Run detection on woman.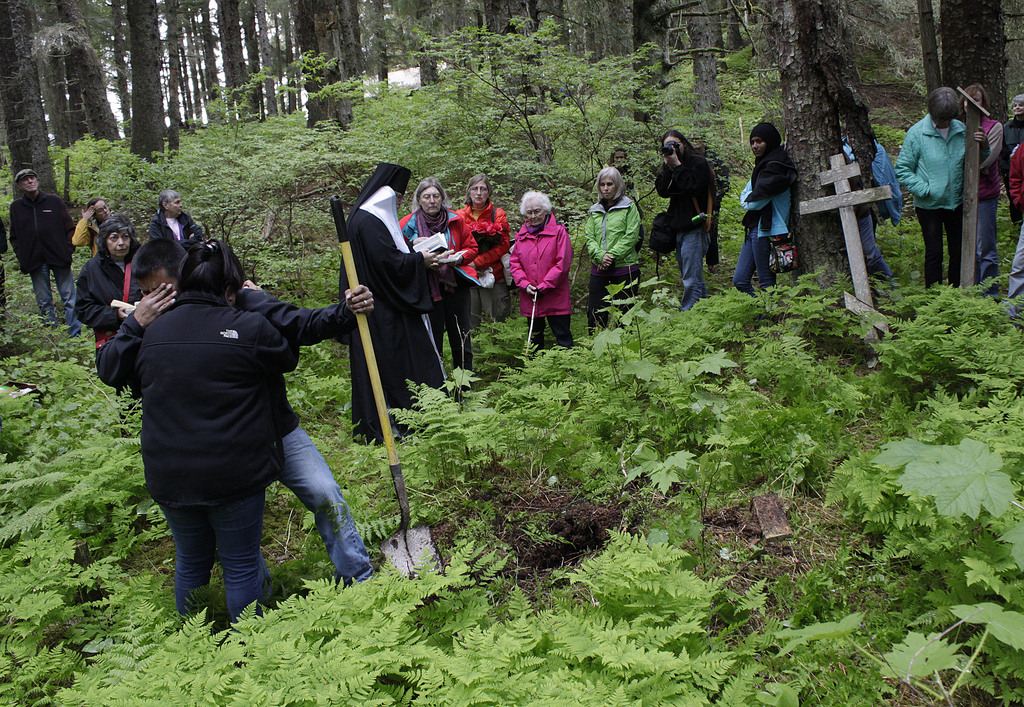
Result: x1=454, y1=172, x2=511, y2=340.
